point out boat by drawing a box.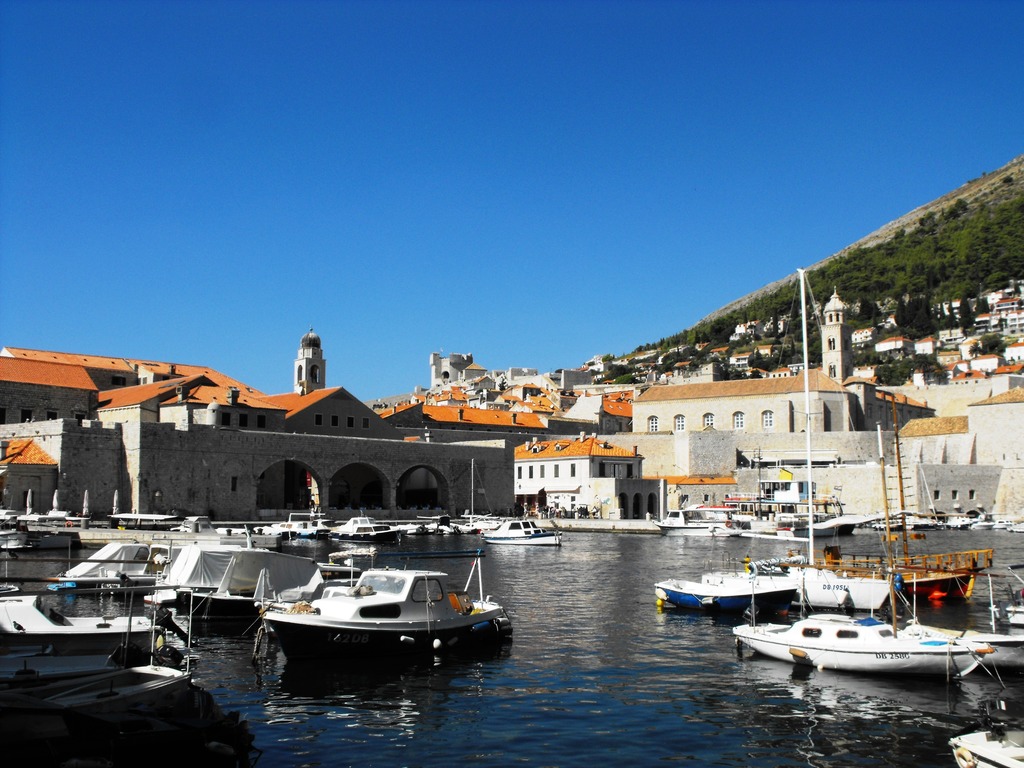
476 518 563 549.
